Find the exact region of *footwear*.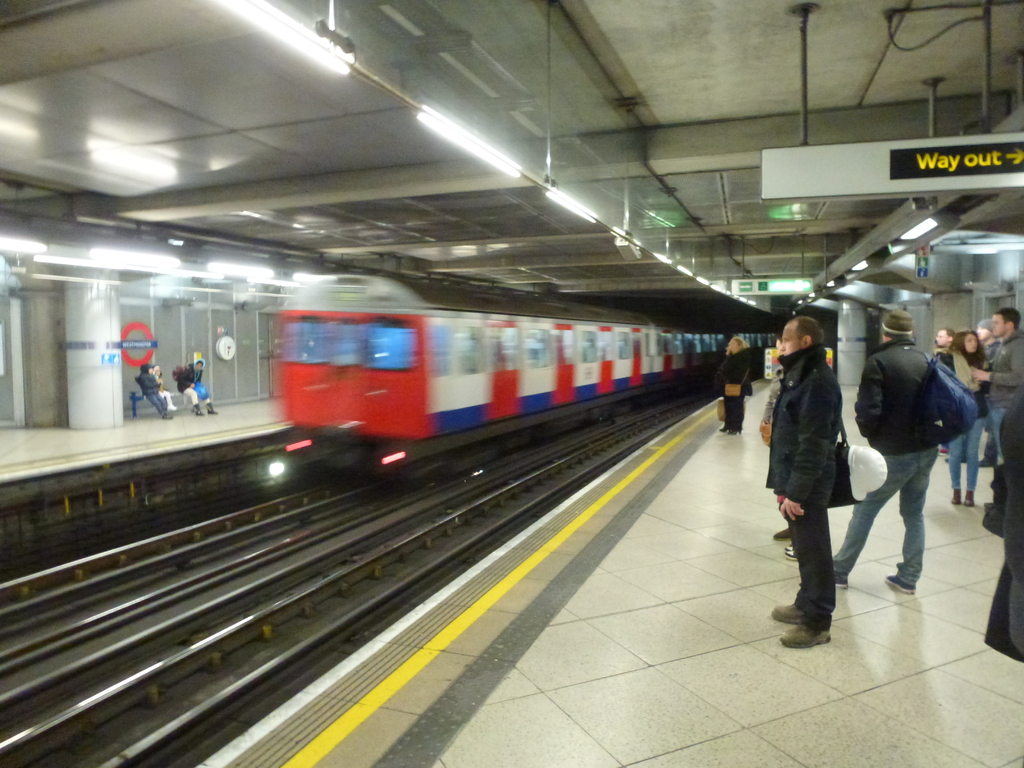
Exact region: crop(935, 445, 950, 457).
